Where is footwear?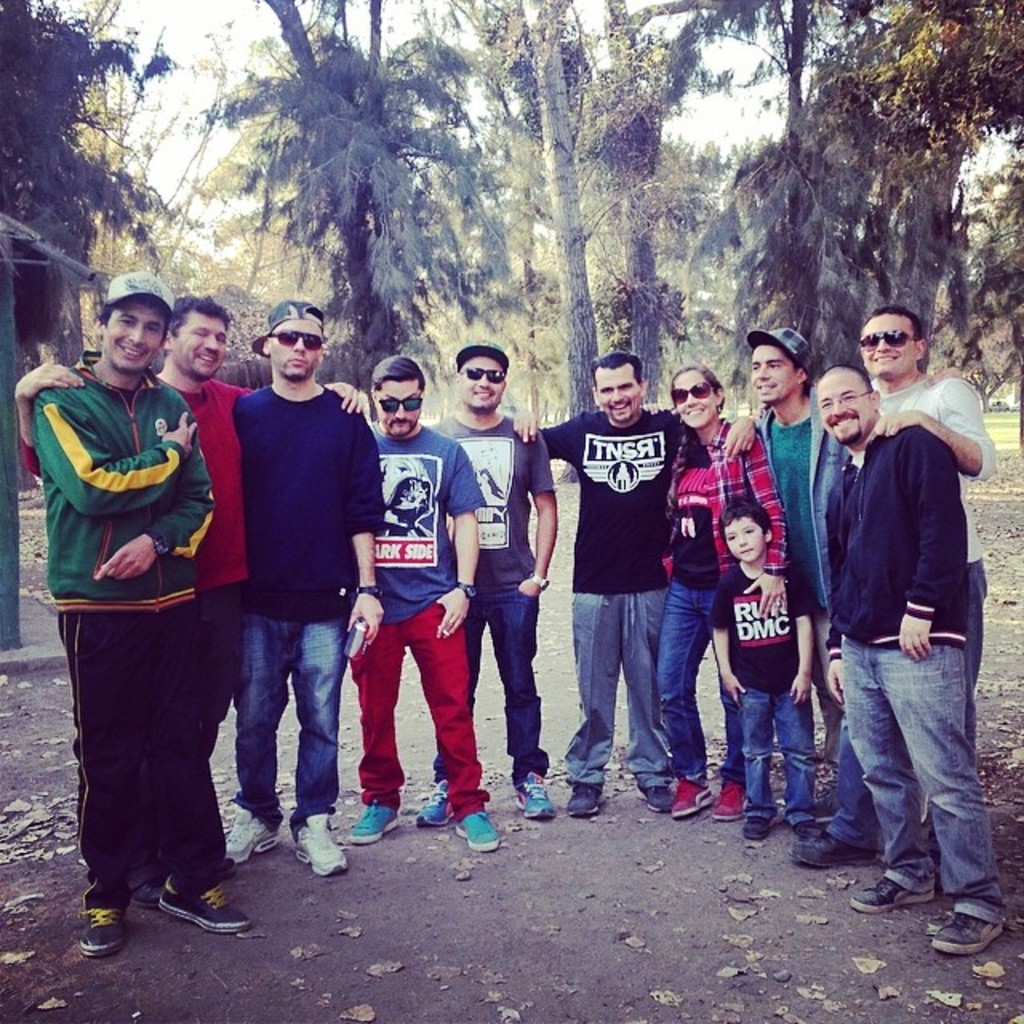
bbox(922, 896, 1003, 949).
